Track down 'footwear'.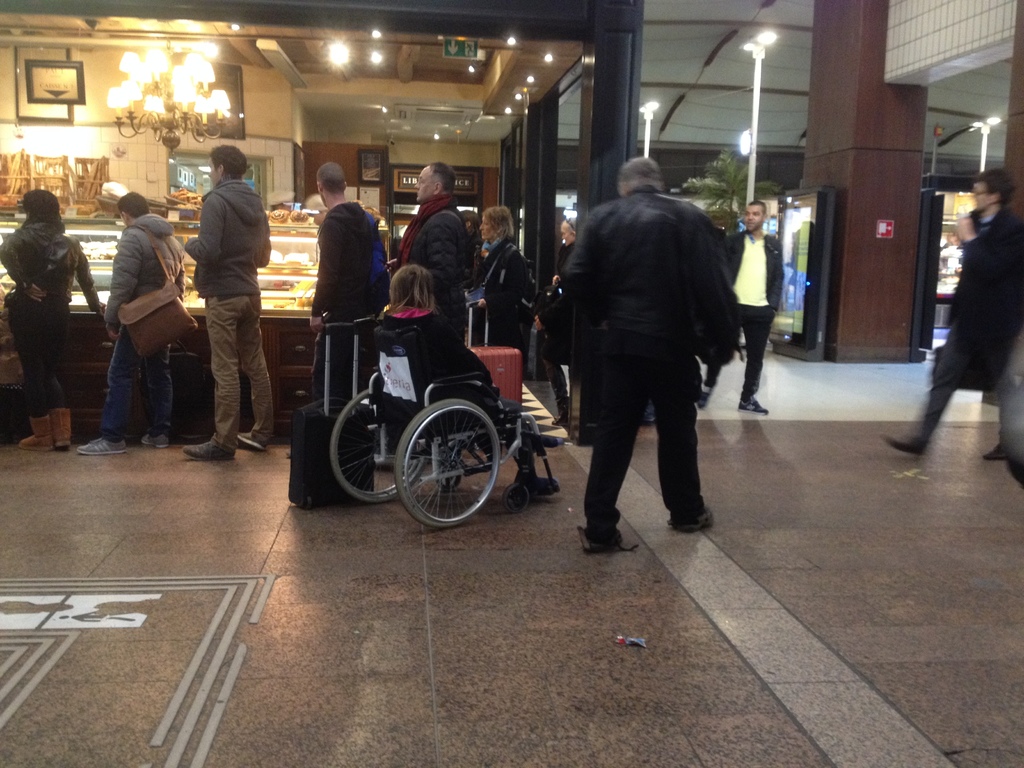
Tracked to <region>236, 431, 268, 450</region>.
